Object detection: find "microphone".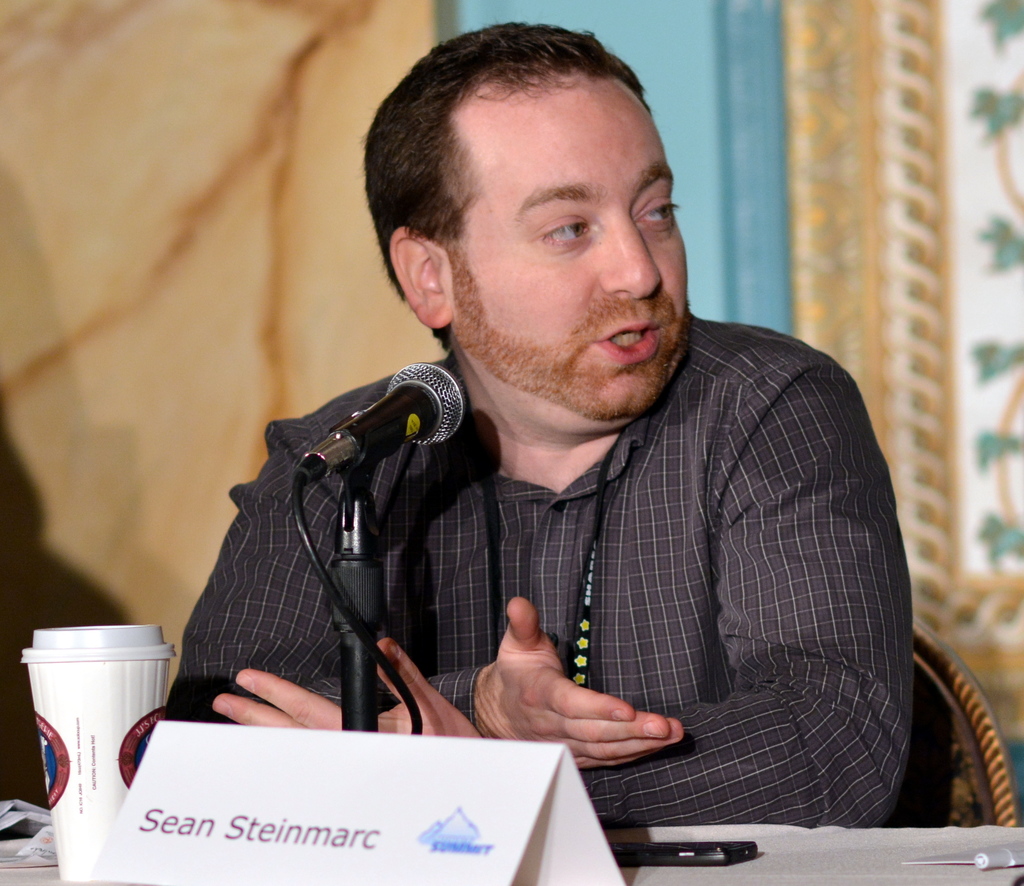
rect(311, 359, 481, 485).
